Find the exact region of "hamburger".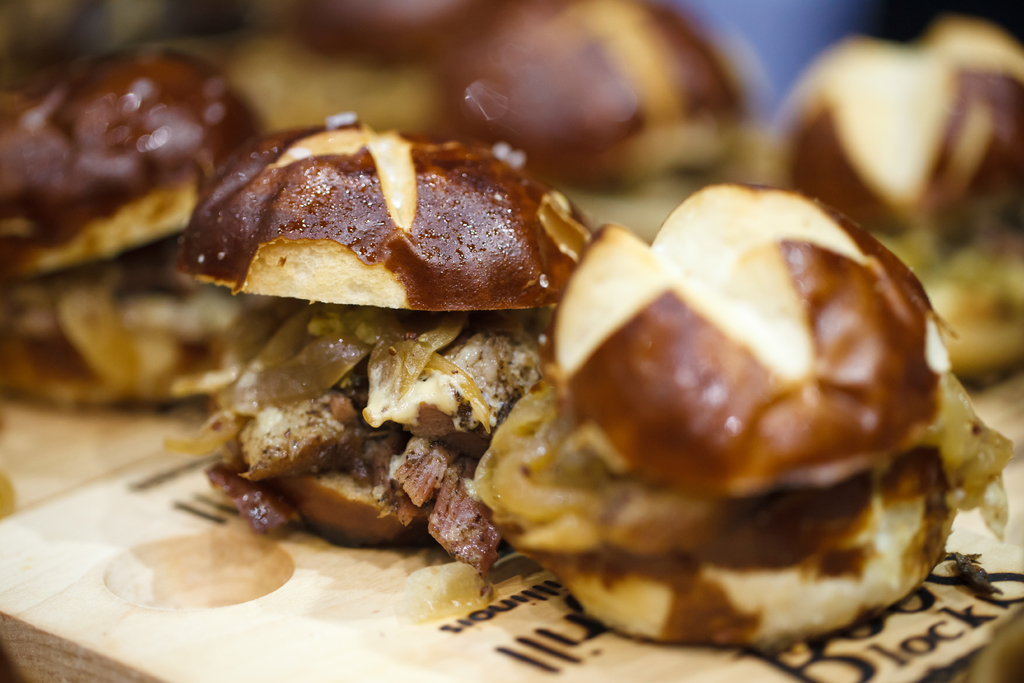
Exact region: [x1=173, y1=114, x2=563, y2=581].
